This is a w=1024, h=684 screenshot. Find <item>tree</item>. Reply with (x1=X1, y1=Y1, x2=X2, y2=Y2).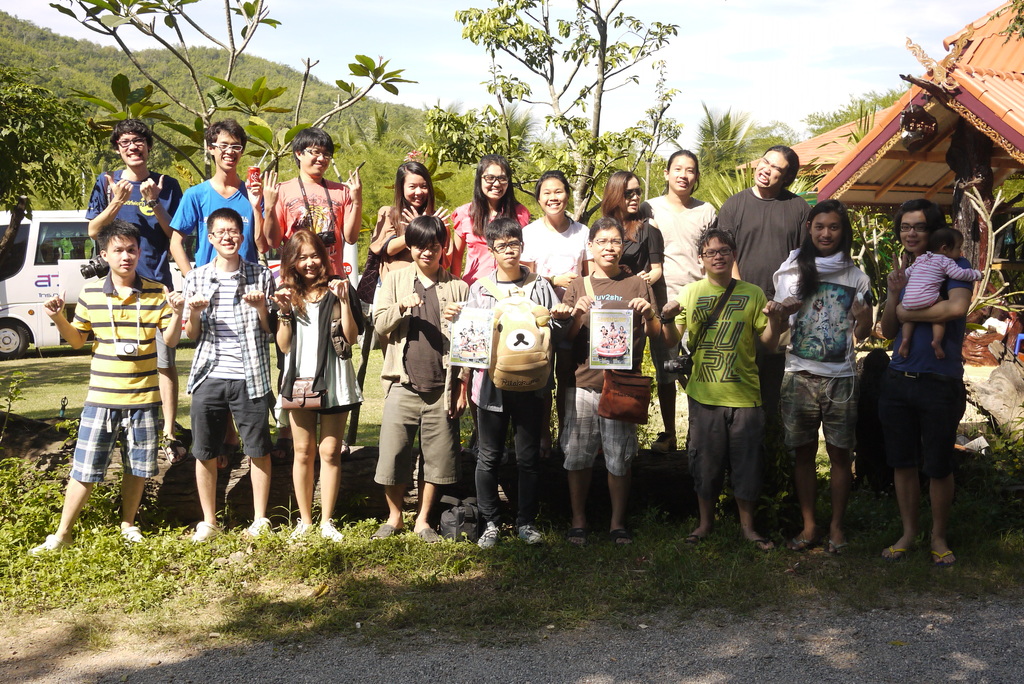
(x1=795, y1=86, x2=906, y2=136).
